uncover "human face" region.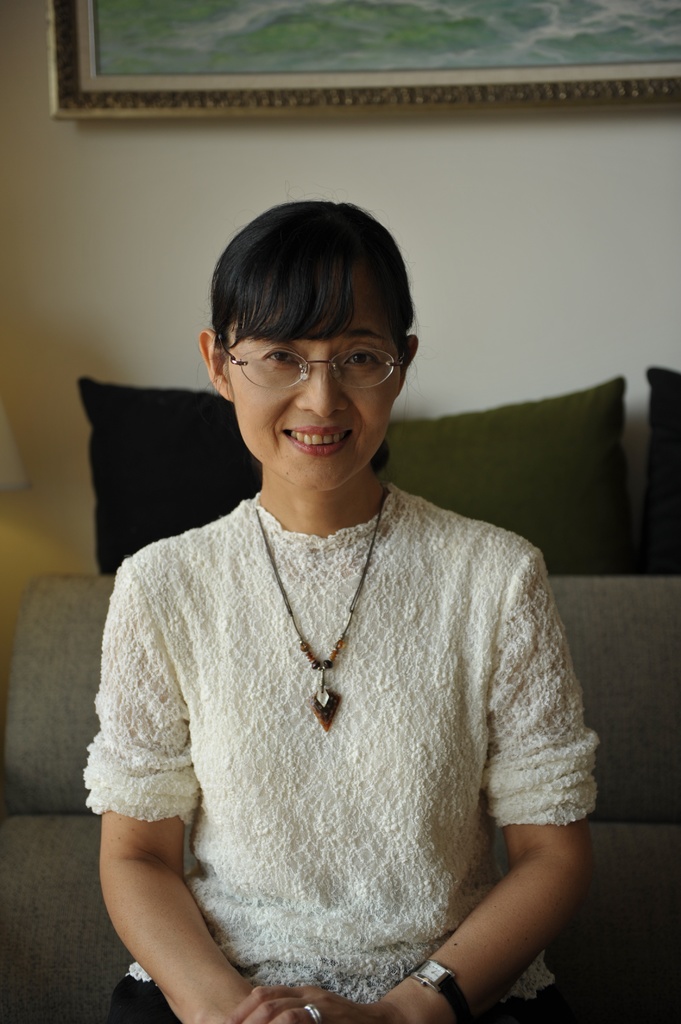
Uncovered: crop(219, 280, 397, 490).
